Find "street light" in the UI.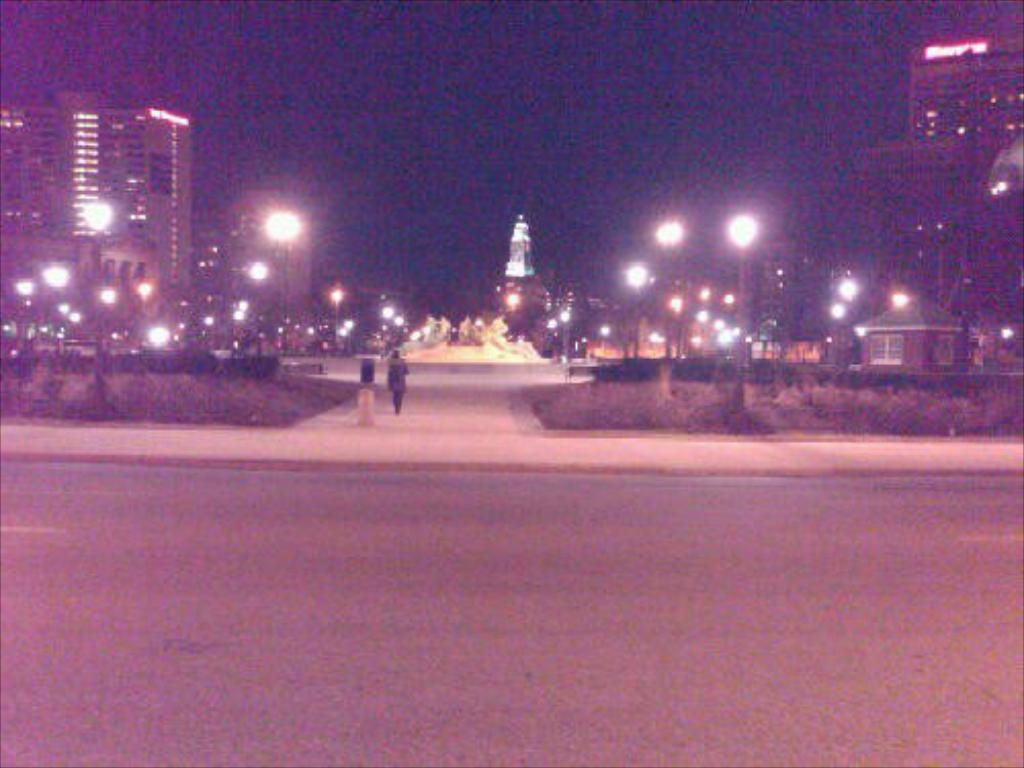
UI element at (x1=266, y1=211, x2=303, y2=358).
